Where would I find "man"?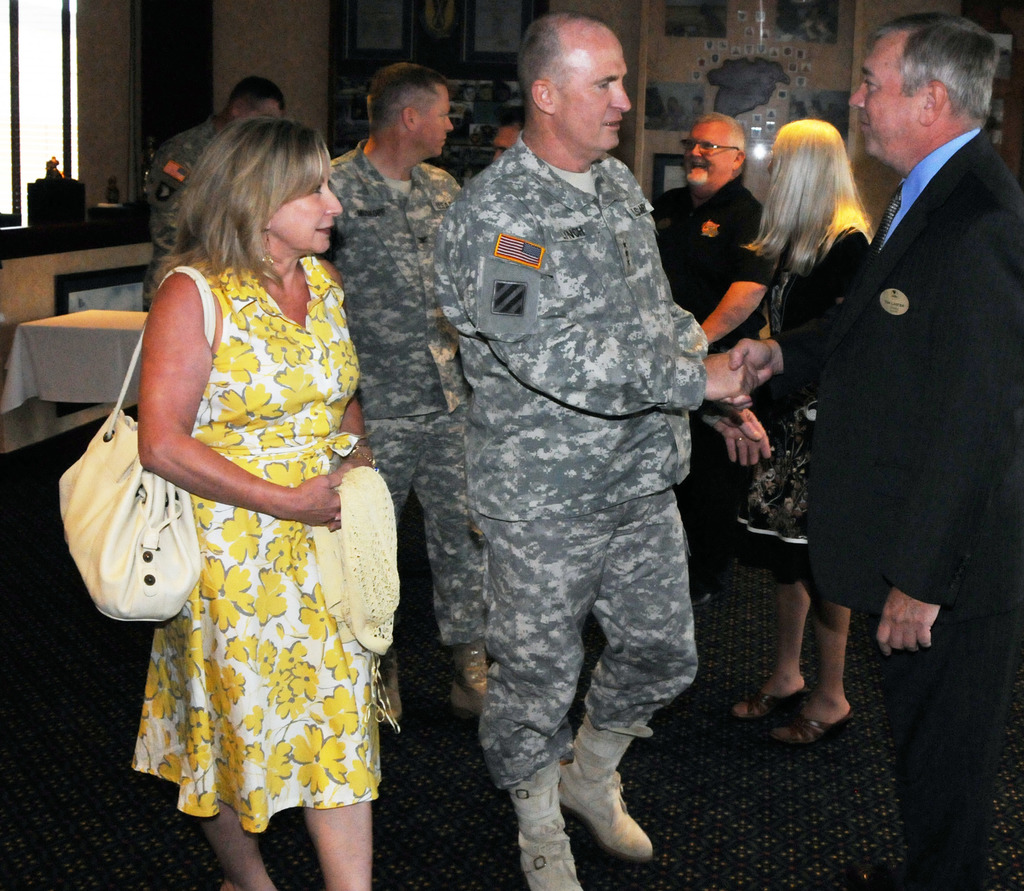
At (x1=430, y1=8, x2=774, y2=890).
